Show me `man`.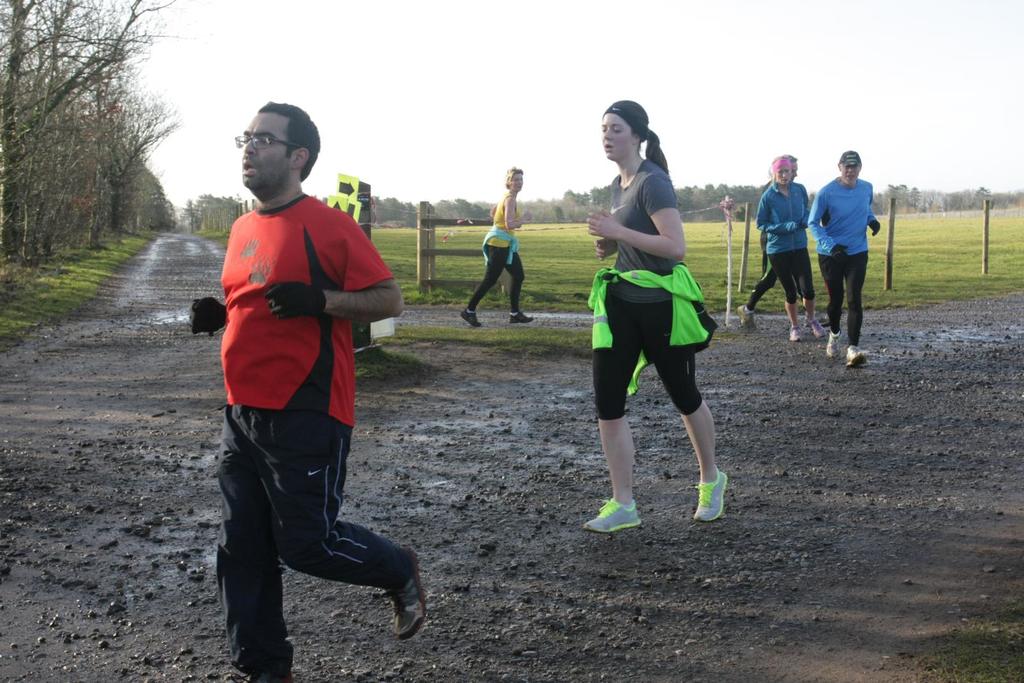
`man` is here: 804, 152, 879, 366.
